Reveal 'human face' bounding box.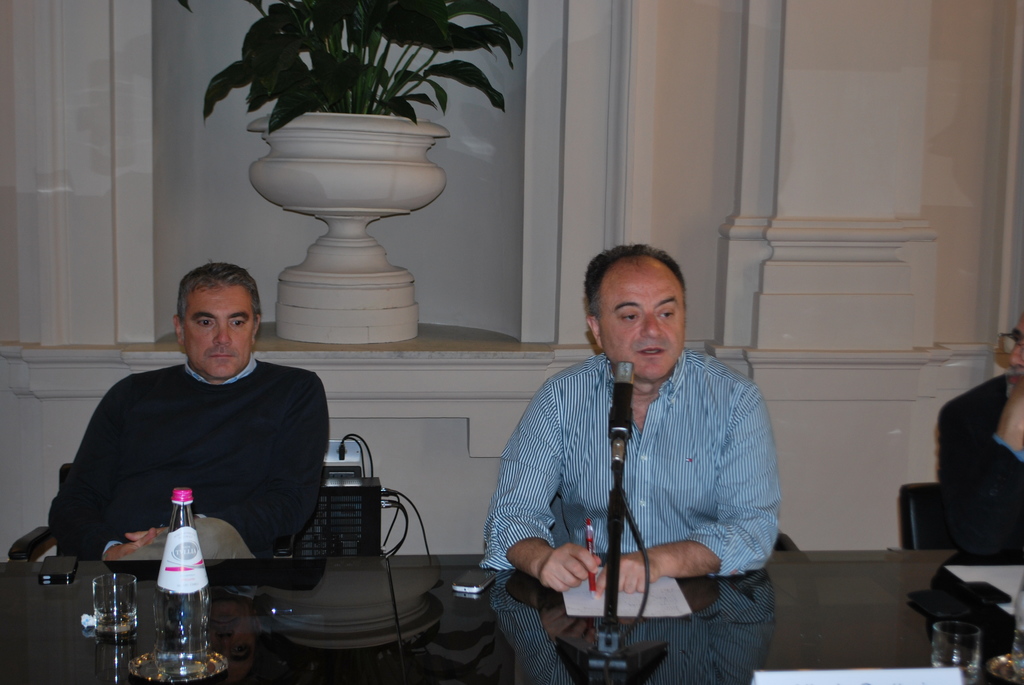
Revealed: [599,260,685,380].
